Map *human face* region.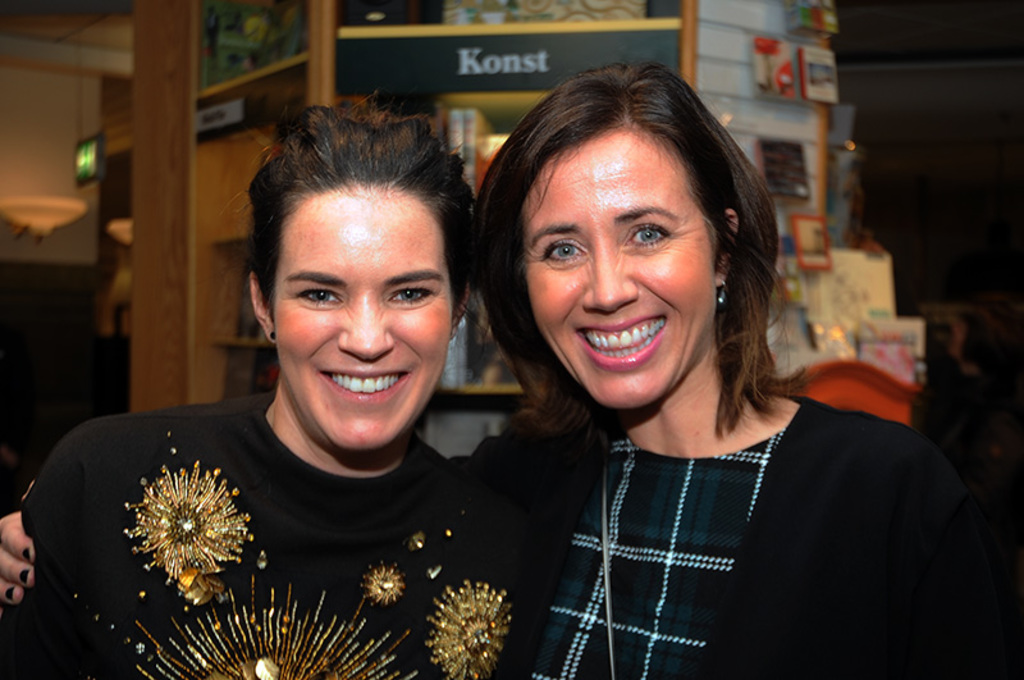
Mapped to bbox=(273, 191, 452, 452).
